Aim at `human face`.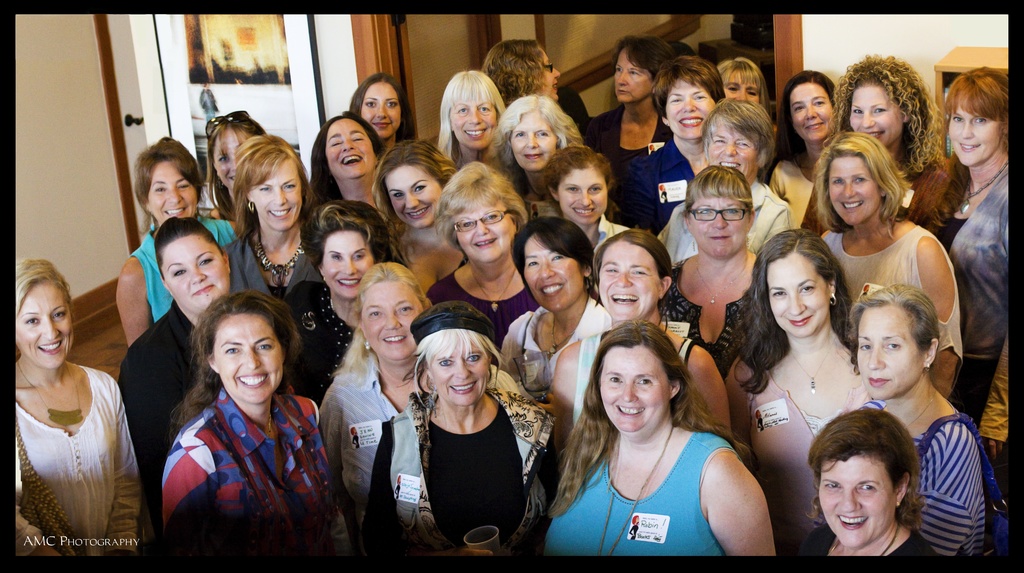
Aimed at <bbox>323, 120, 373, 175</bbox>.
